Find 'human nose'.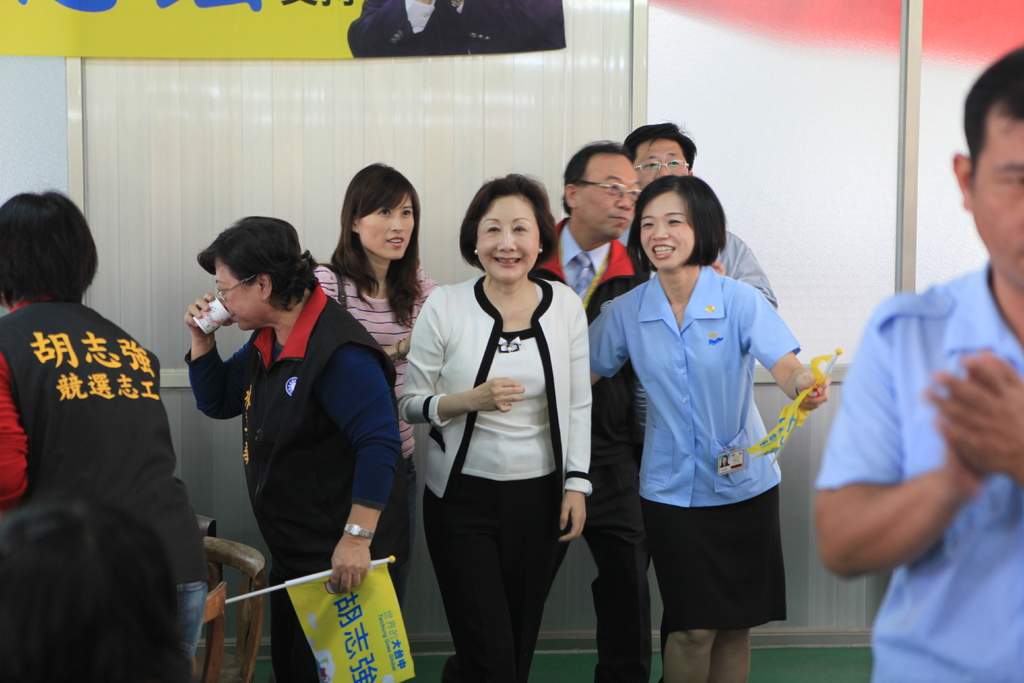
detection(218, 290, 225, 304).
